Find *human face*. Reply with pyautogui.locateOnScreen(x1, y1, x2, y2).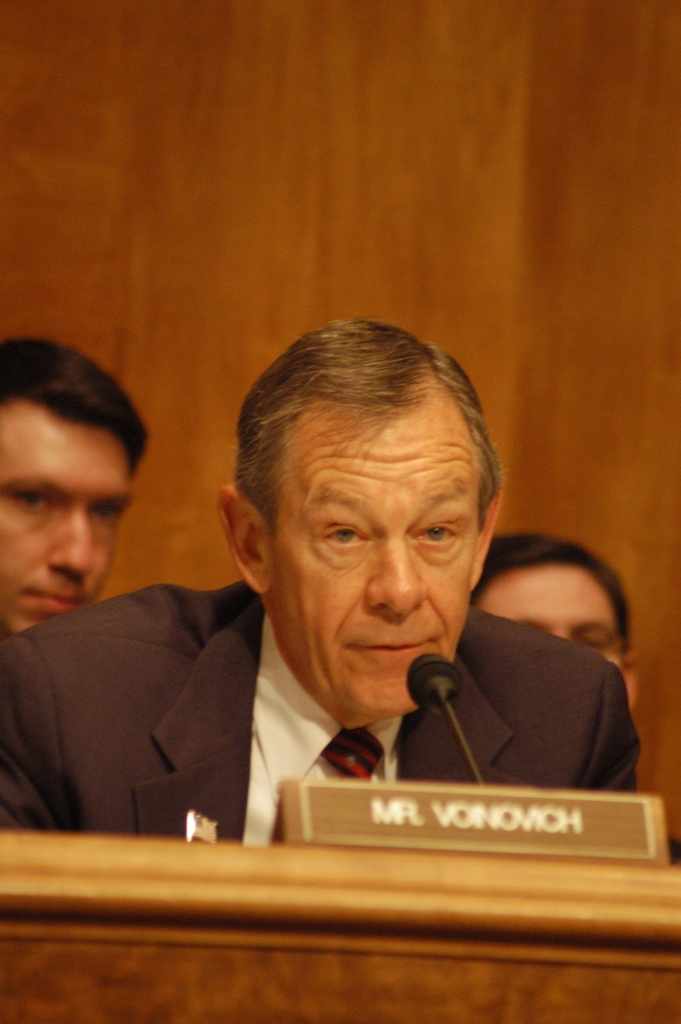
pyautogui.locateOnScreen(0, 412, 132, 634).
